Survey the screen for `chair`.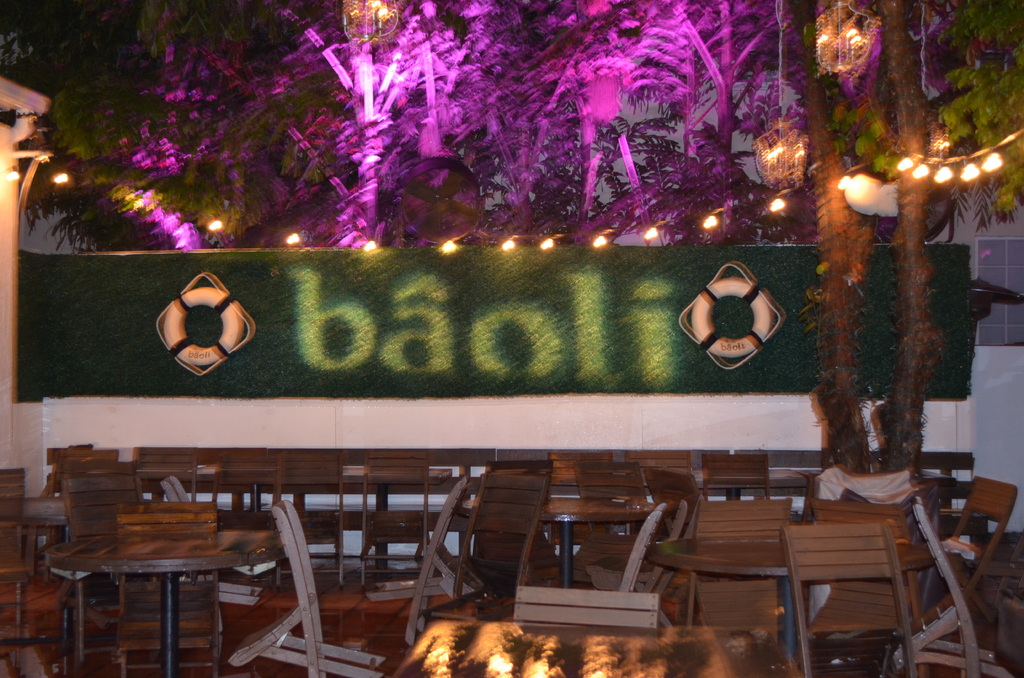
Survey found: l=220, t=506, r=381, b=677.
